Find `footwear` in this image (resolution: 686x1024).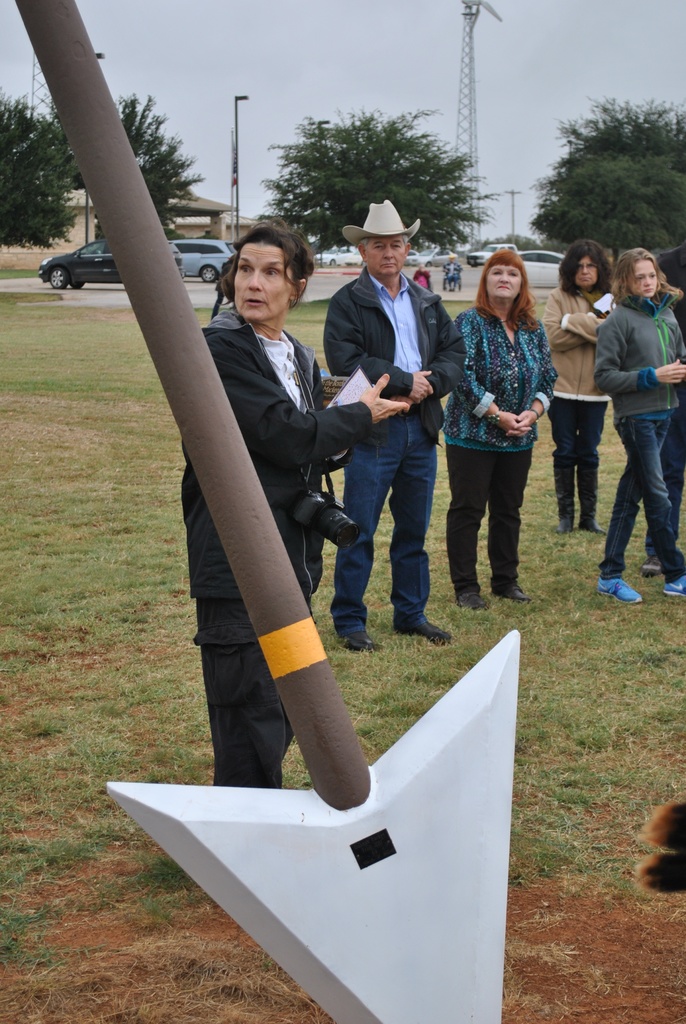
BBox(548, 465, 571, 536).
